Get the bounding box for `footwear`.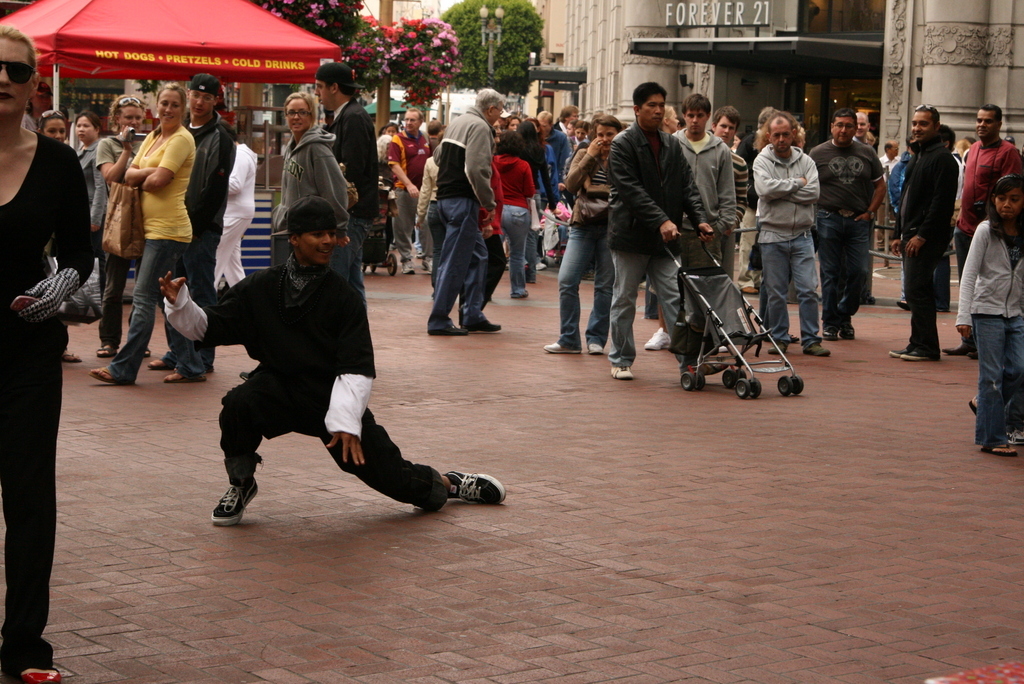
rect(900, 346, 940, 363).
